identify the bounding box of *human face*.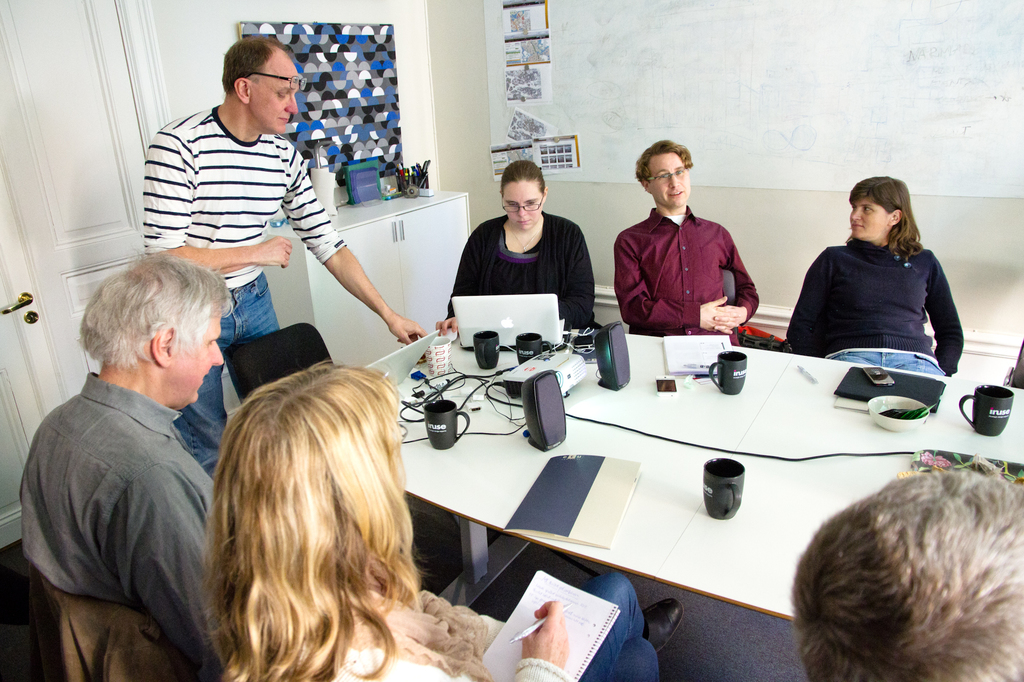
648 148 685 209.
